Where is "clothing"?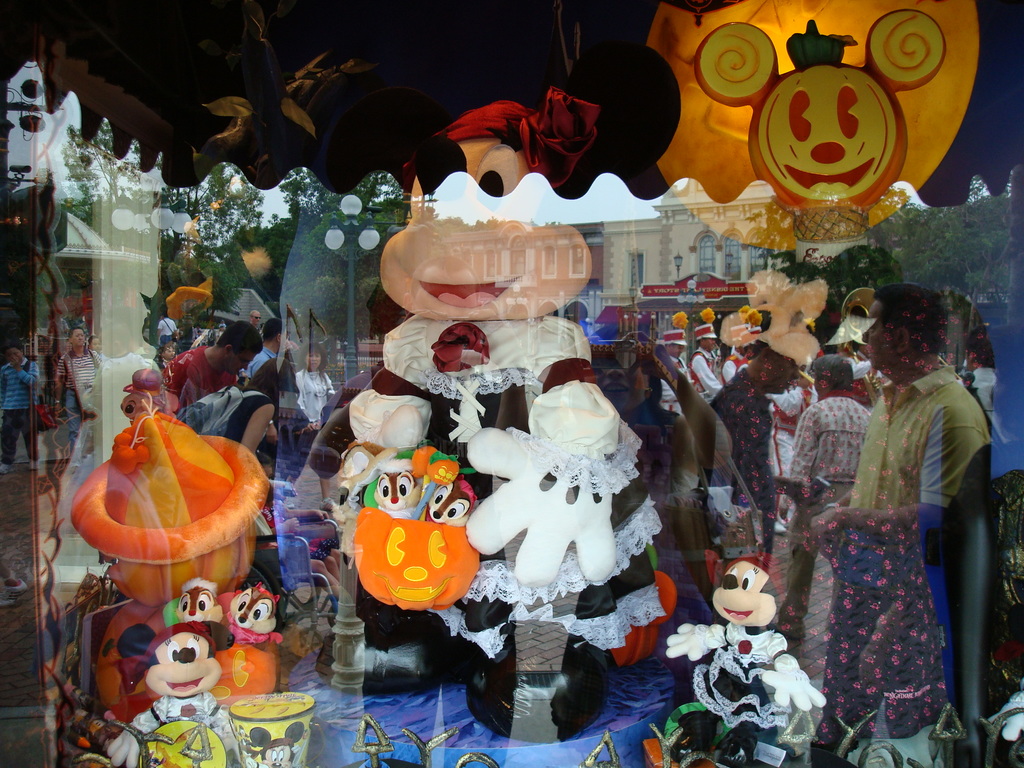
box(721, 346, 751, 387).
